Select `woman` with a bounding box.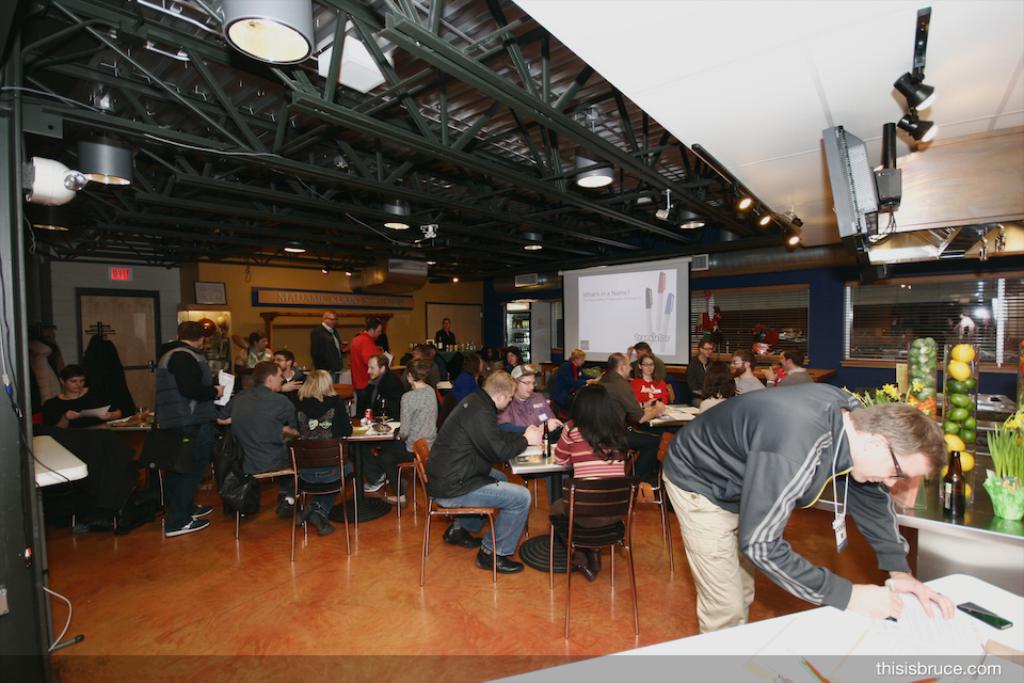
(699,360,736,413).
